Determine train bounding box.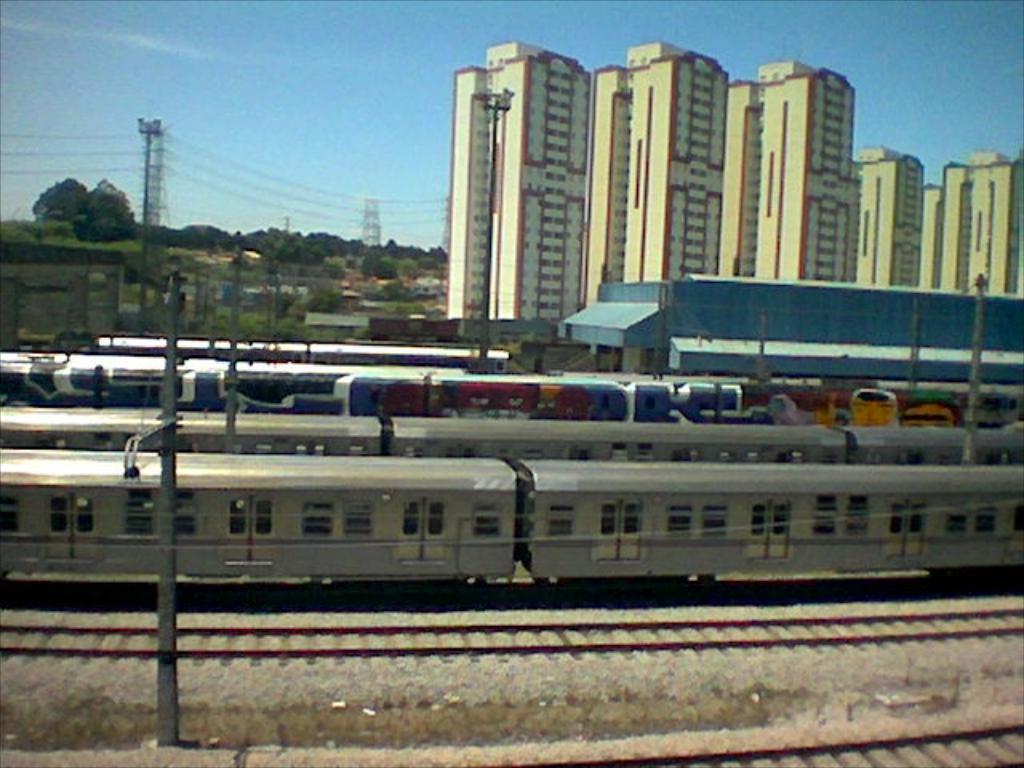
Determined: <region>99, 336, 509, 374</region>.
